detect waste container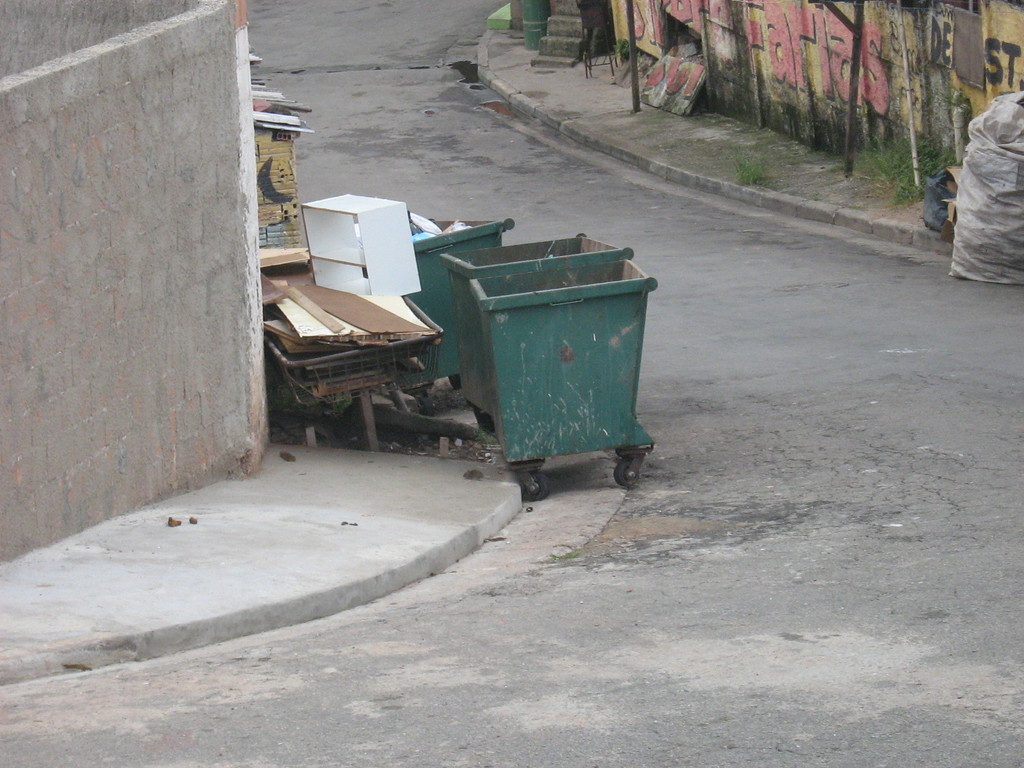
405/204/520/413
